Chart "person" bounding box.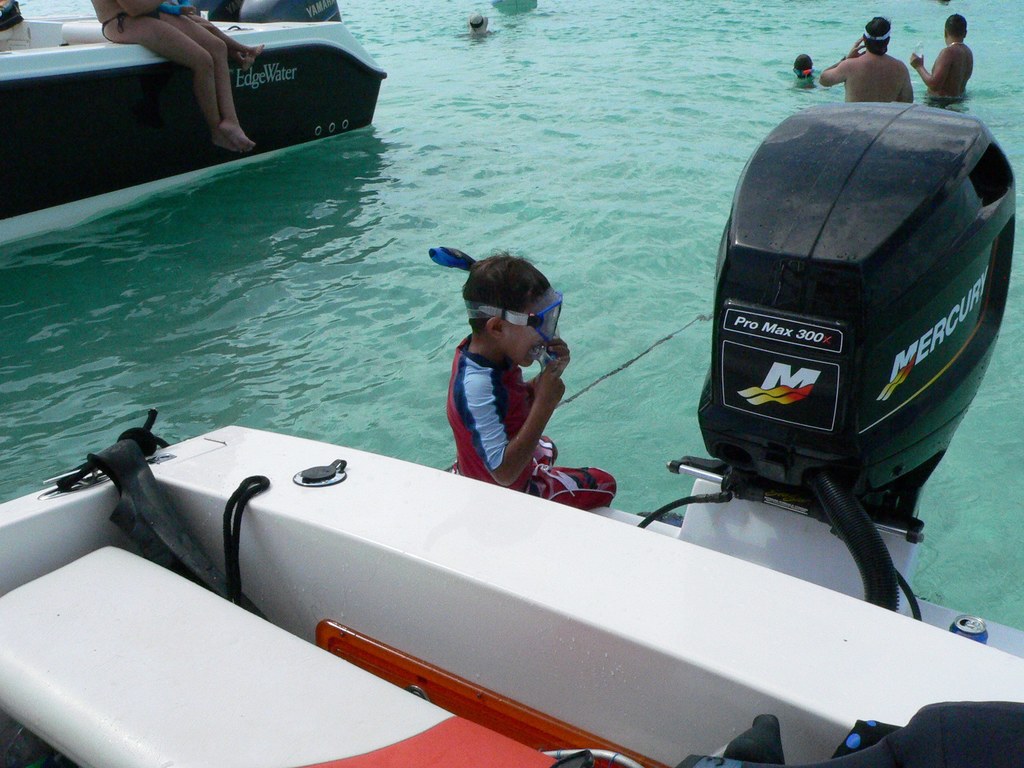
Charted: (819,18,914,105).
